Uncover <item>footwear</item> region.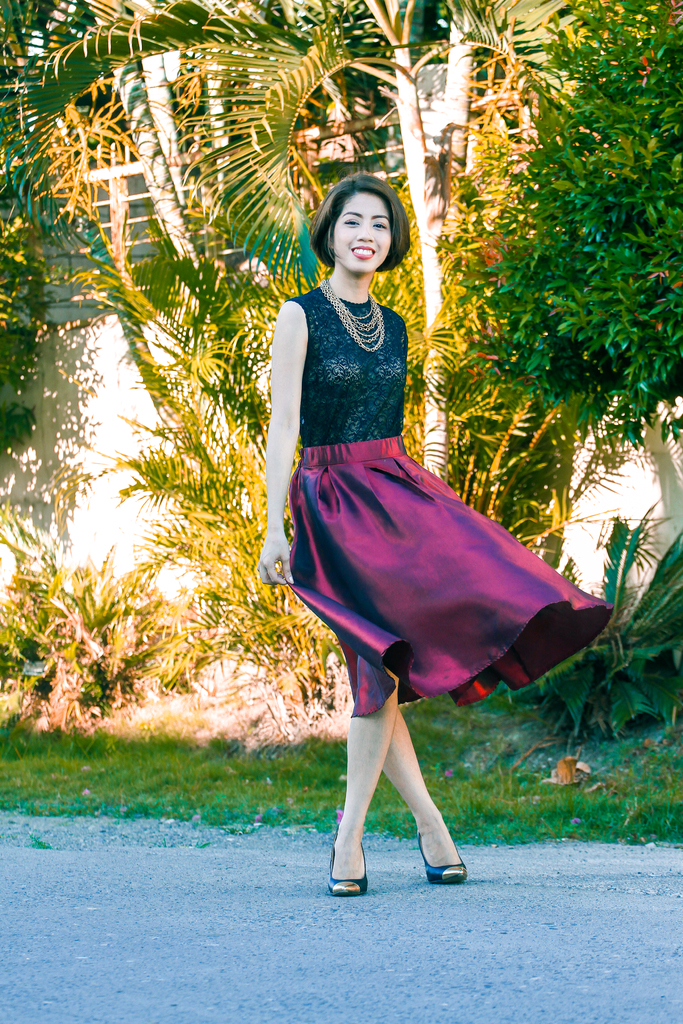
Uncovered: 325 844 370 900.
